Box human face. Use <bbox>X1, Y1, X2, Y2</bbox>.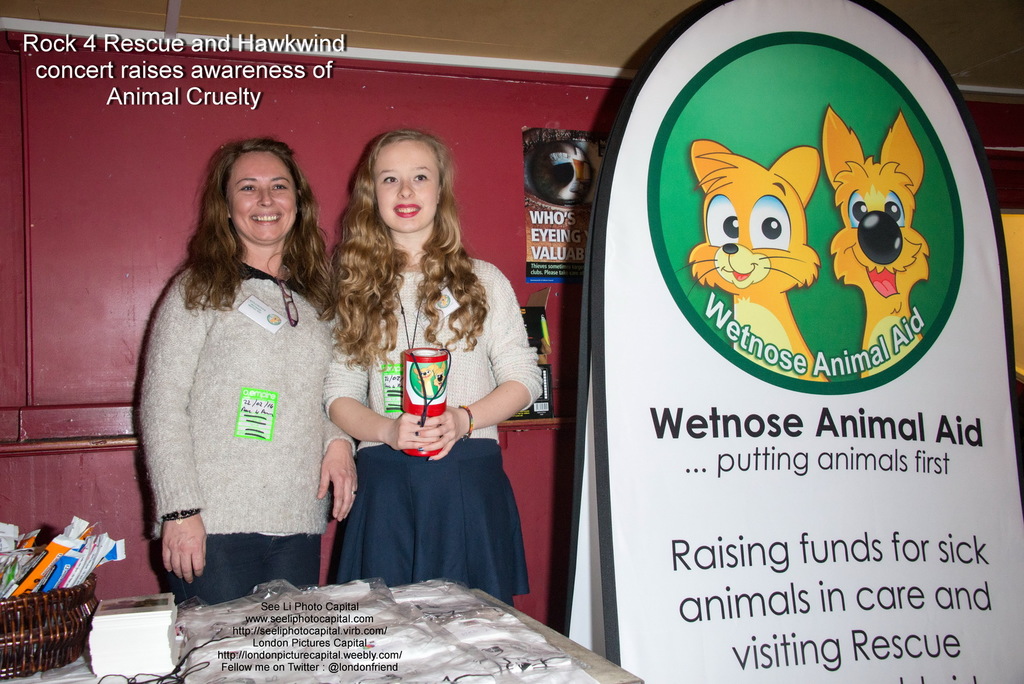
<bbox>223, 147, 295, 243</bbox>.
